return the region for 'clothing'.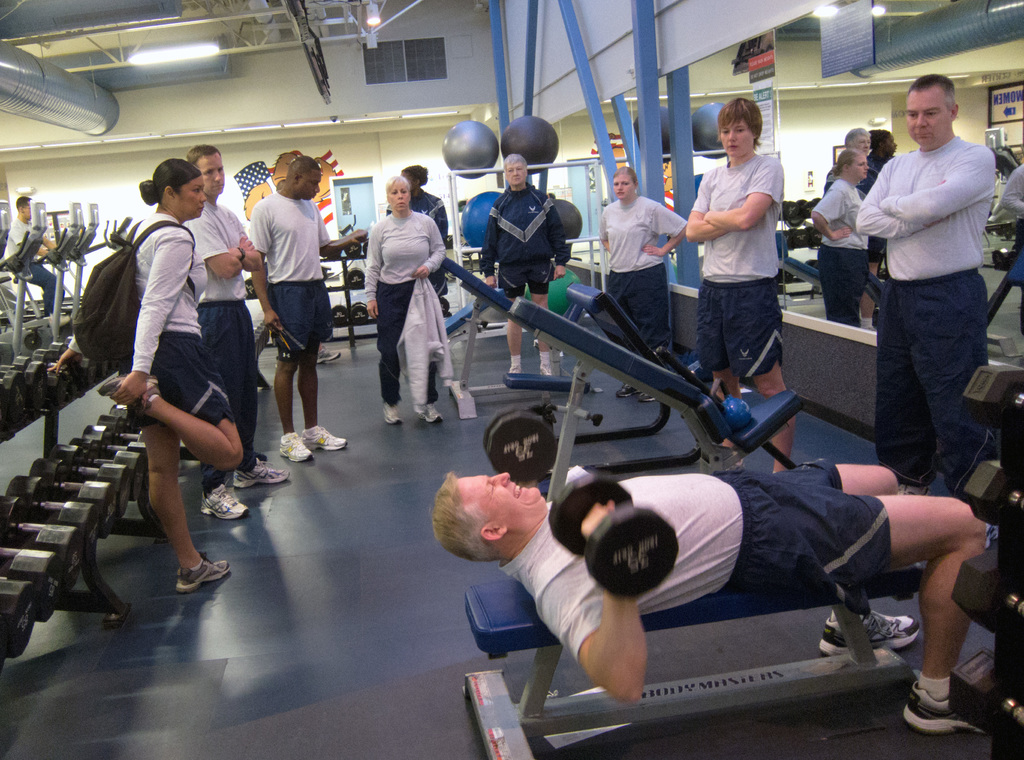
l=121, t=209, r=206, b=373.
